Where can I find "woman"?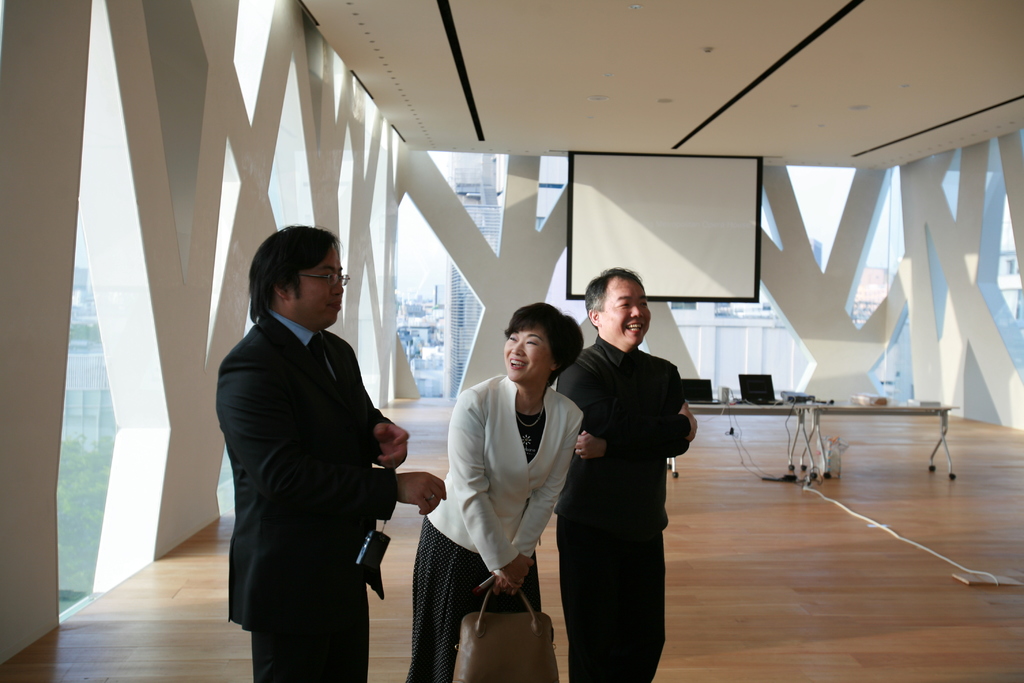
You can find it at crop(433, 308, 590, 665).
